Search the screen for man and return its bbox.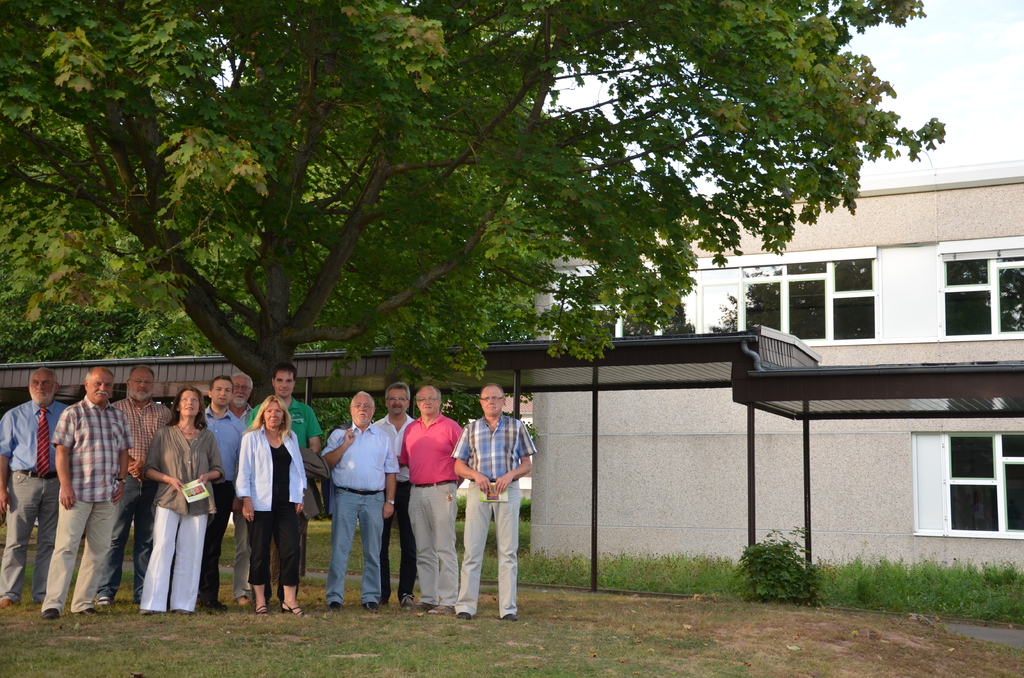
Found: pyautogui.locateOnScreen(375, 378, 417, 609).
